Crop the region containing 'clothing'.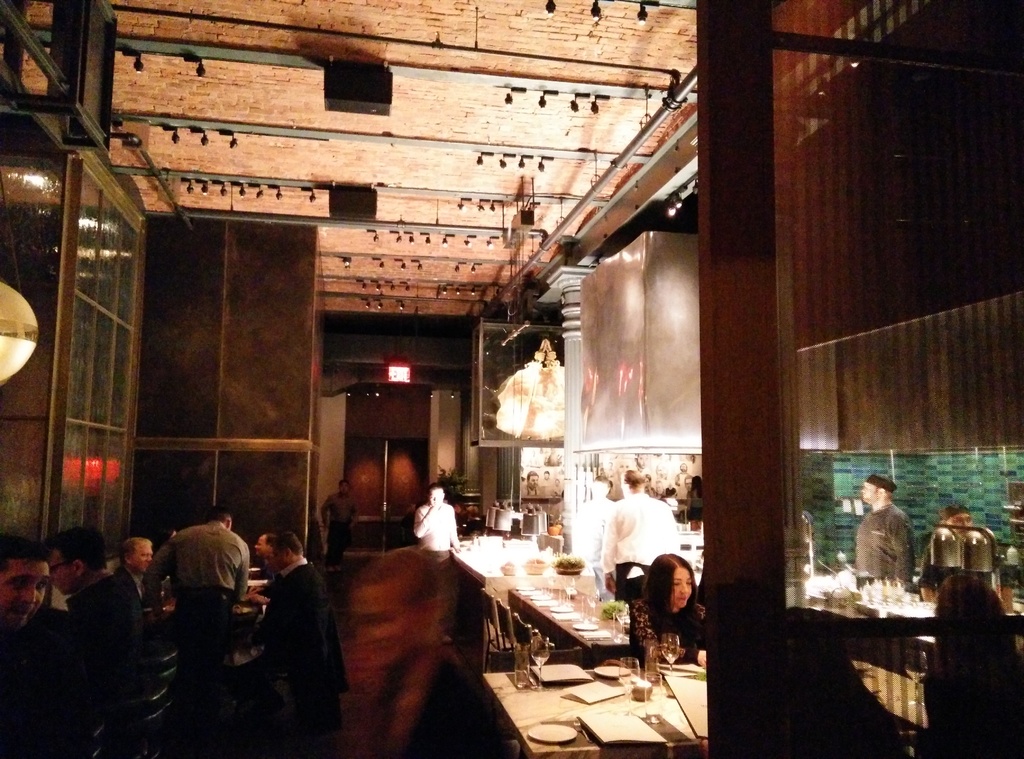
Crop region: region(528, 481, 556, 500).
